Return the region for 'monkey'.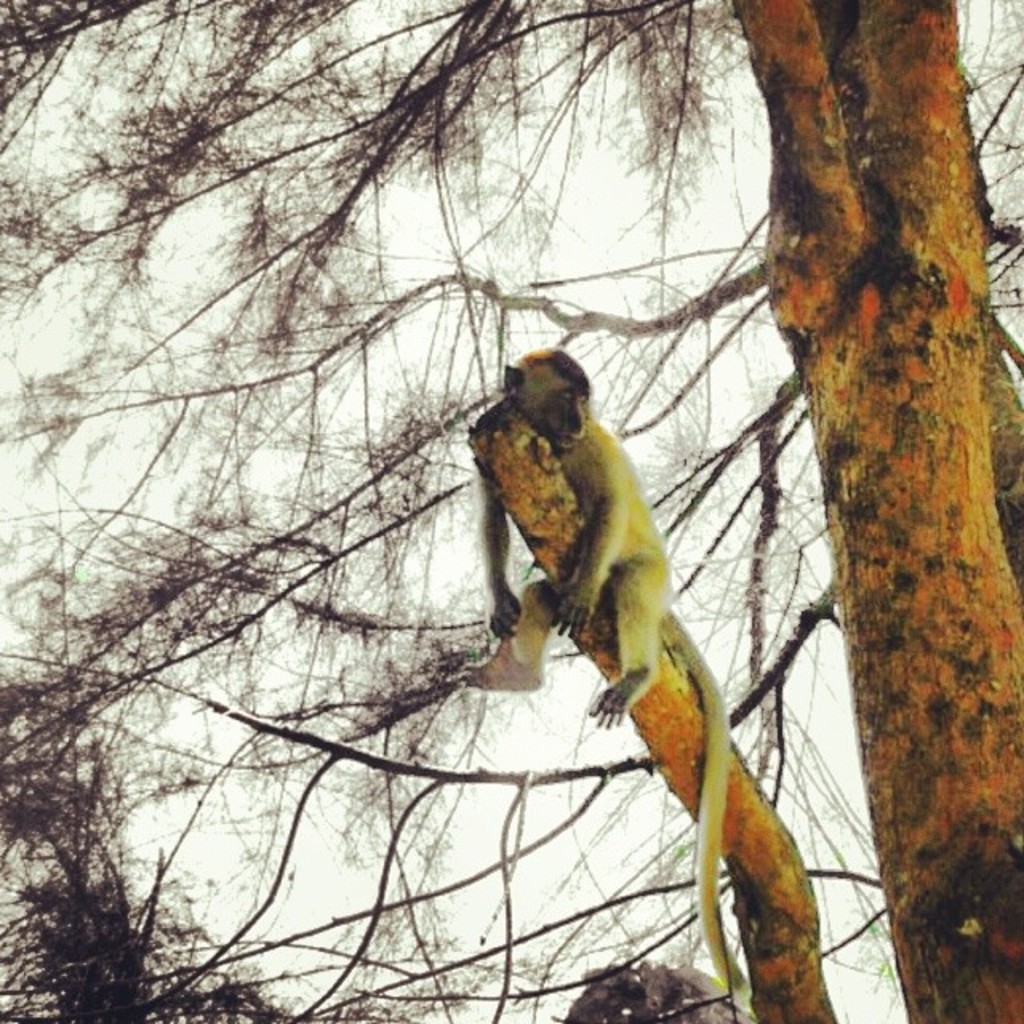
(left=456, top=358, right=822, bottom=1011).
